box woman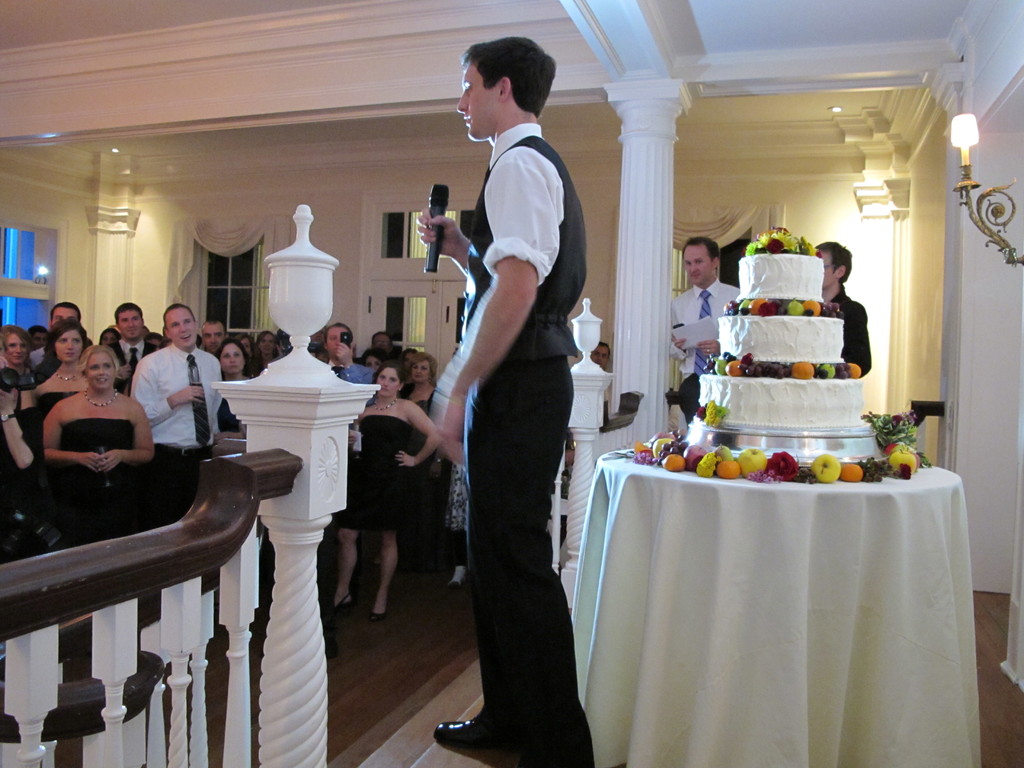
region(33, 324, 90, 430)
